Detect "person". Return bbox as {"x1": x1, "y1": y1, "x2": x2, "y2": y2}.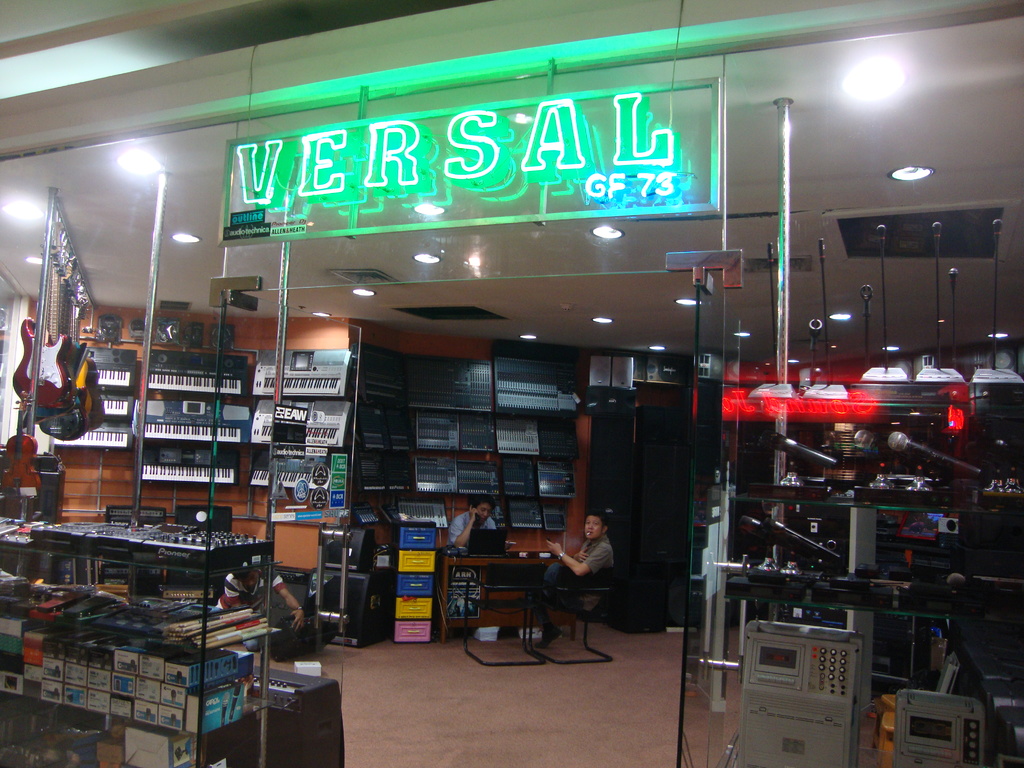
{"x1": 537, "y1": 517, "x2": 628, "y2": 645}.
